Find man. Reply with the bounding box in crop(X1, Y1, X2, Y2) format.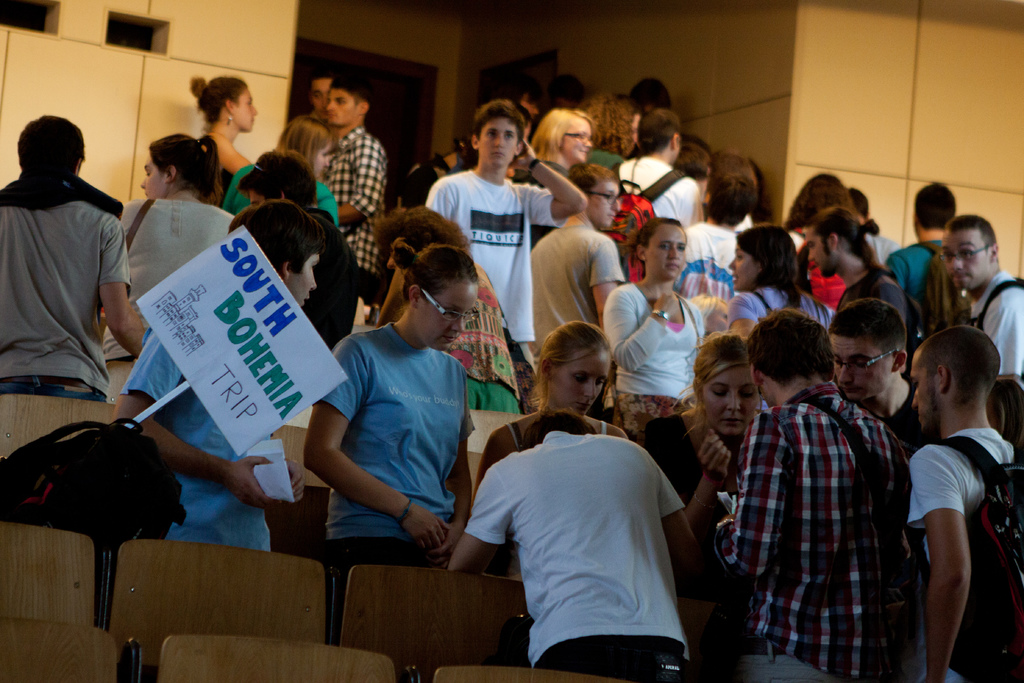
crop(528, 165, 622, 358).
